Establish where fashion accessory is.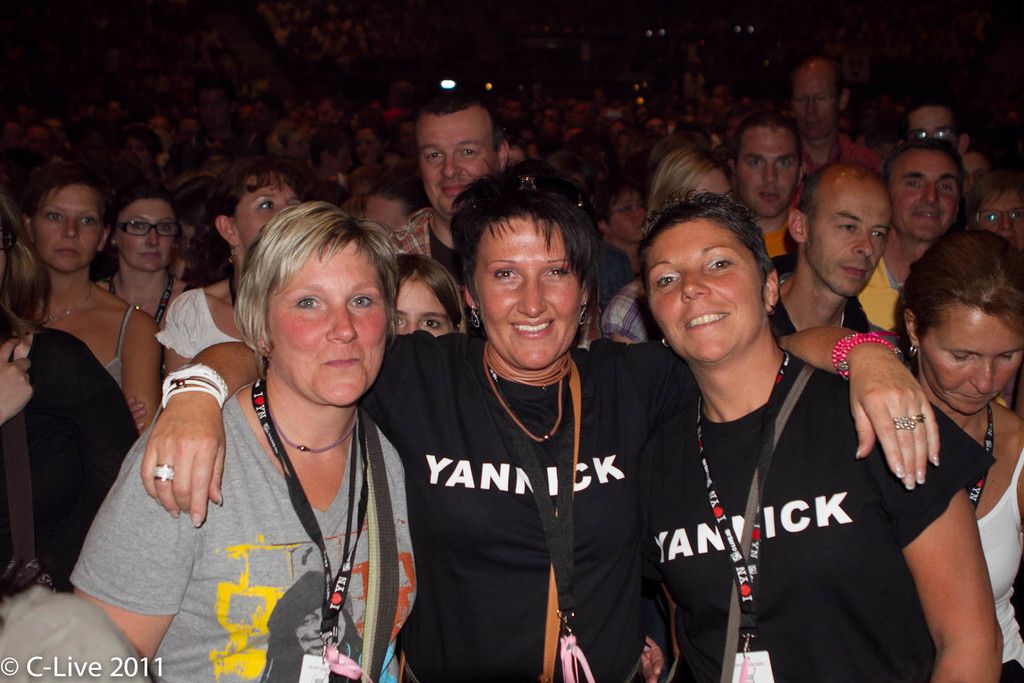
Established at <region>894, 419, 913, 429</region>.
